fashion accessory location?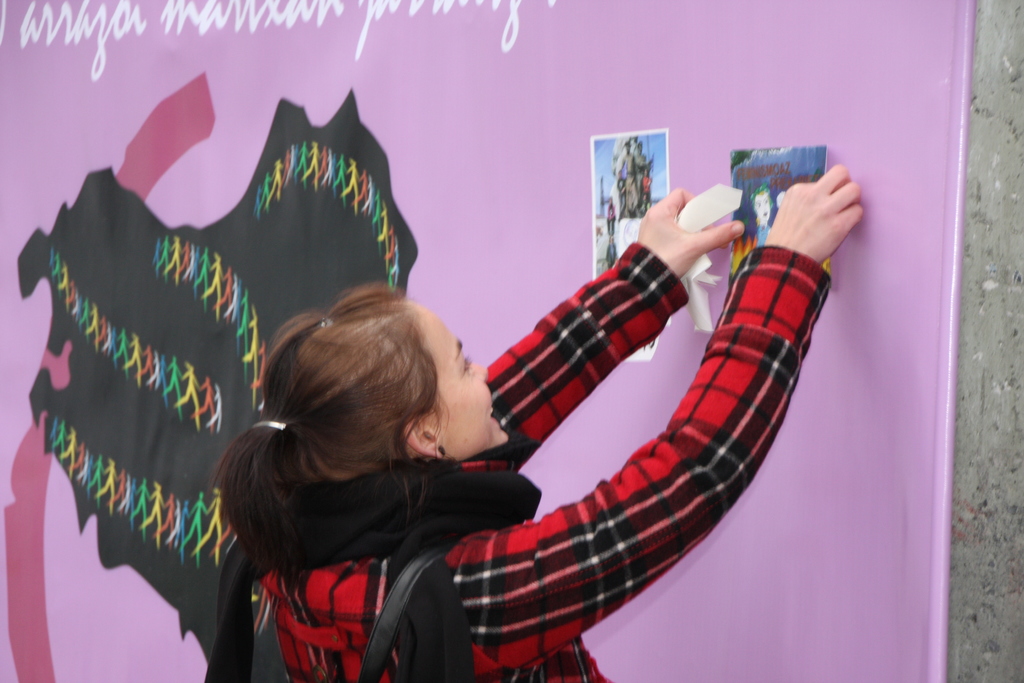
Rect(438, 443, 447, 457)
